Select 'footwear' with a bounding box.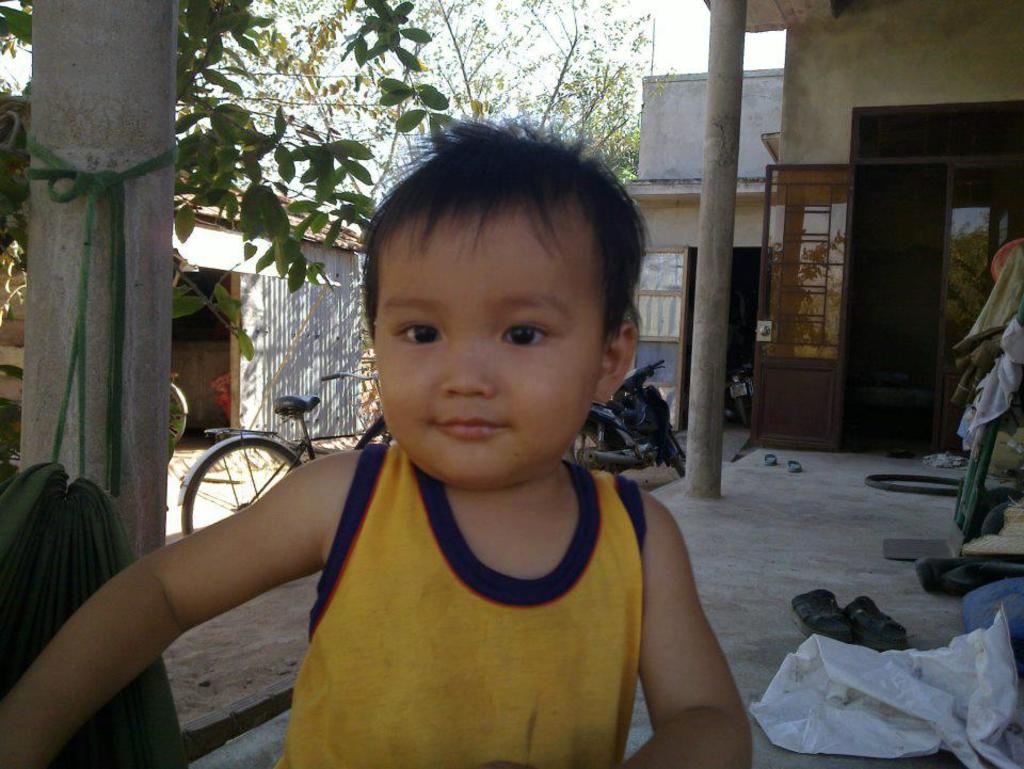
<region>763, 453, 779, 465</region>.
